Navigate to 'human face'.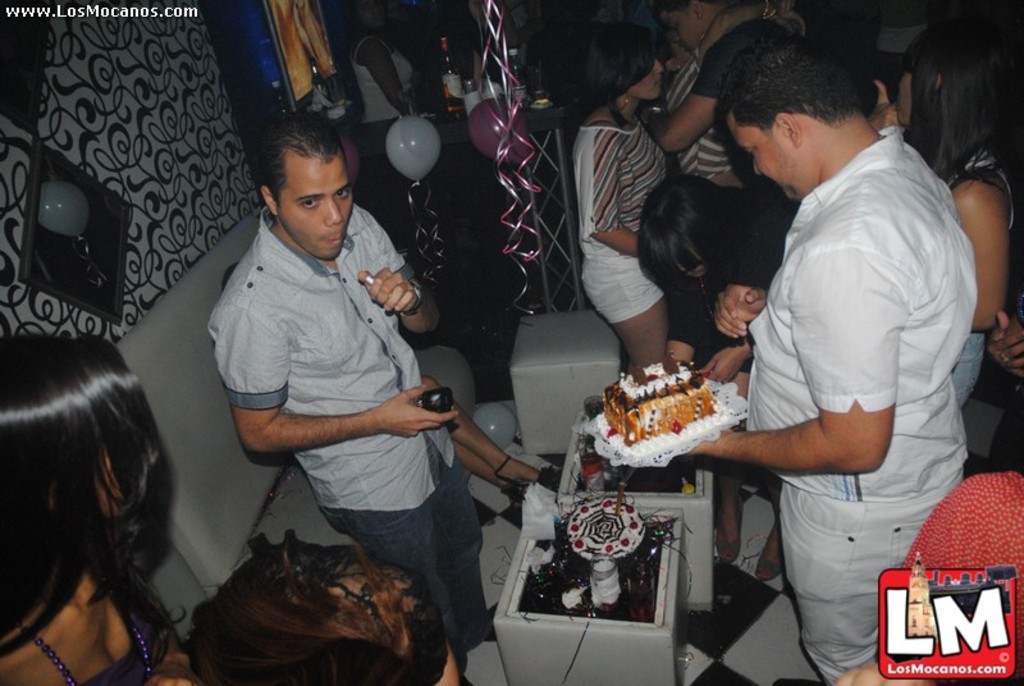
Navigation target: (731,114,808,197).
